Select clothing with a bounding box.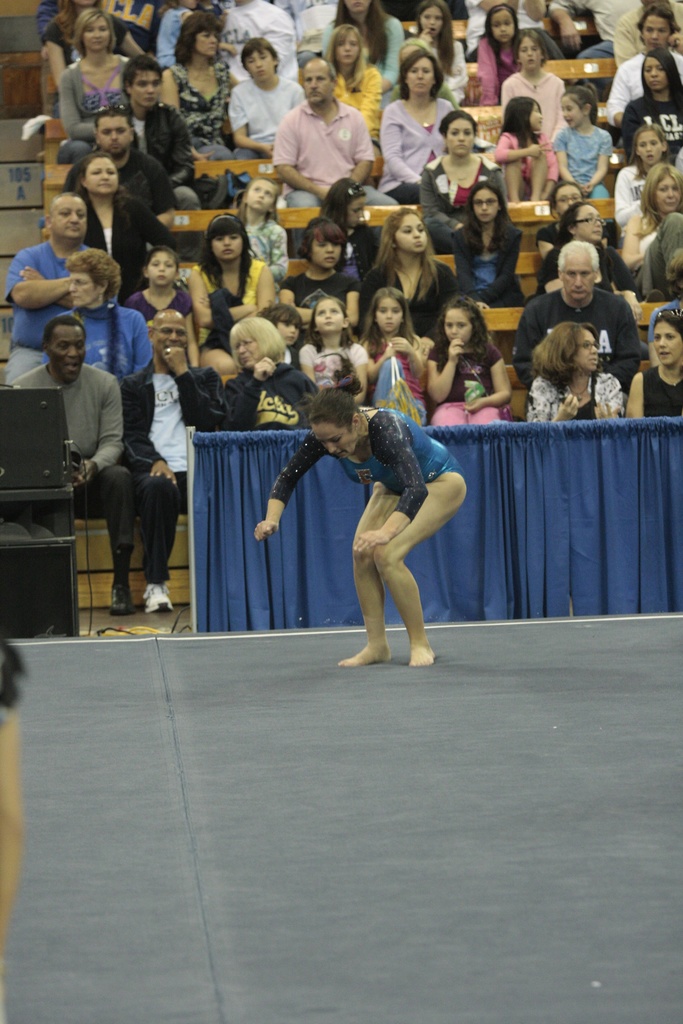
(331,11,400,84).
